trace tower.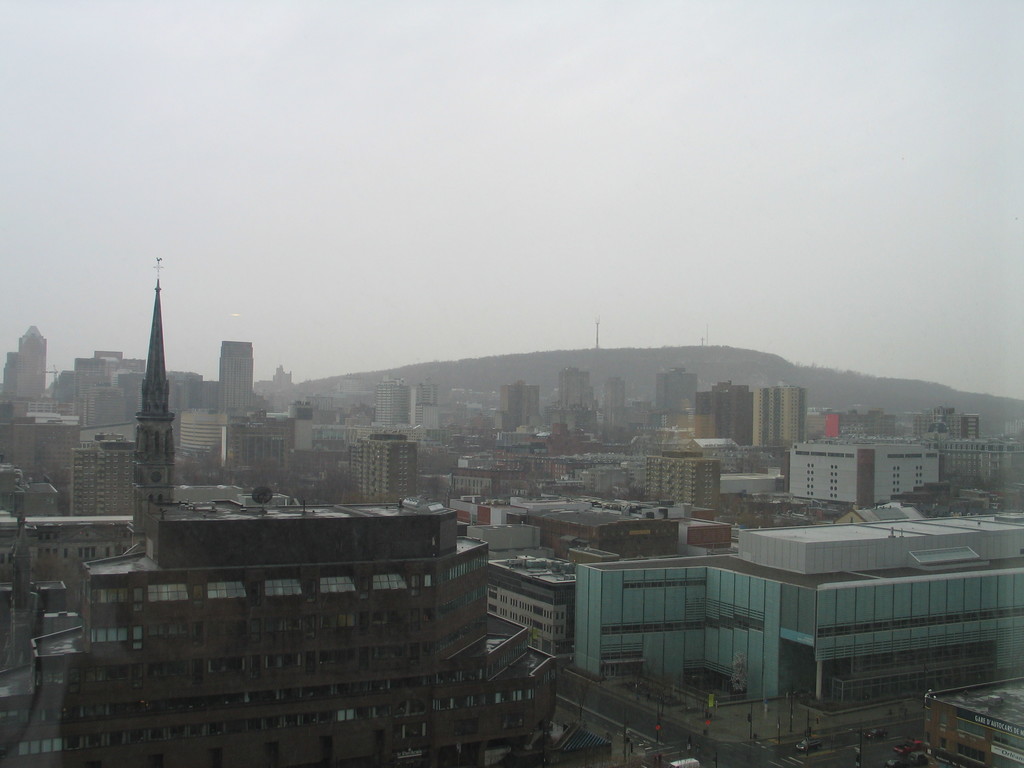
Traced to {"x1": 378, "y1": 384, "x2": 412, "y2": 424}.
